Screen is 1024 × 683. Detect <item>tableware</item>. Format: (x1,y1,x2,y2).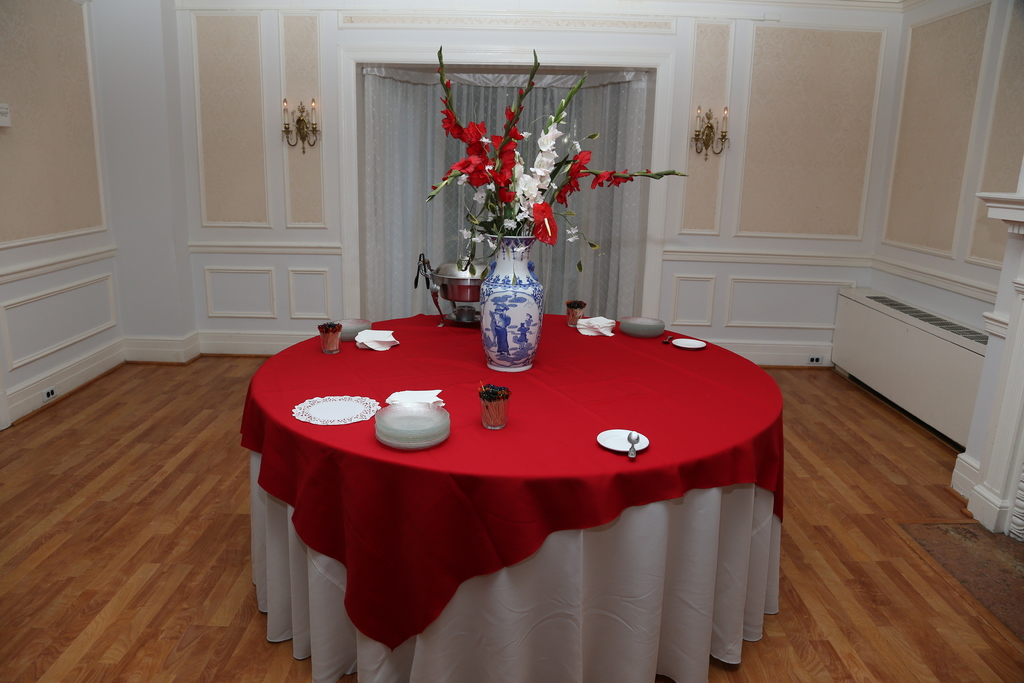
(627,431,637,463).
